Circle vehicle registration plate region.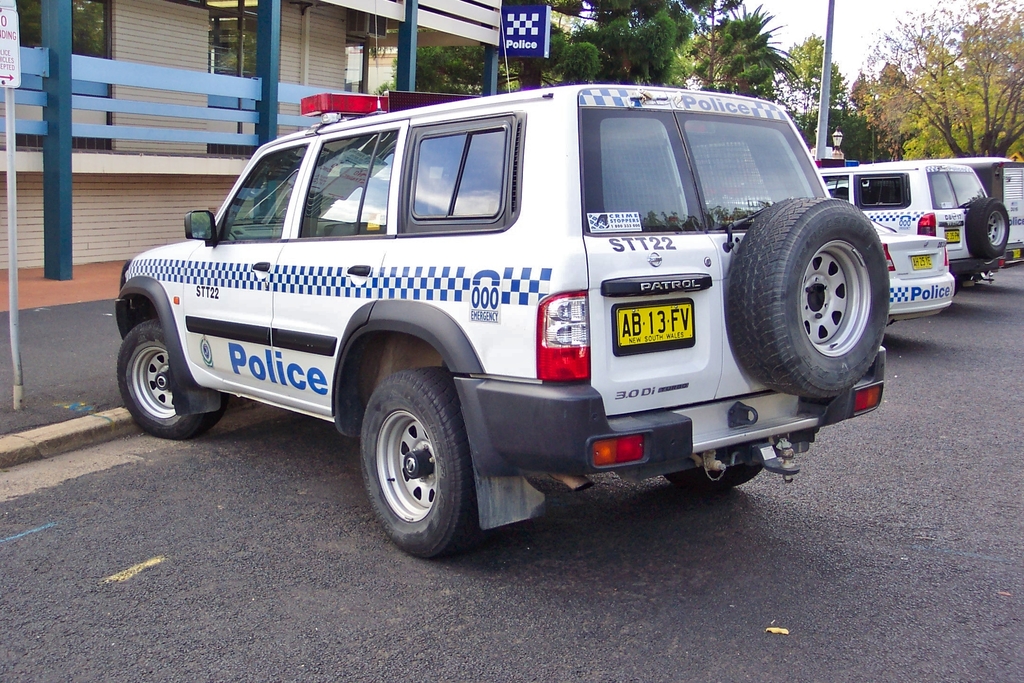
Region: box=[945, 231, 961, 243].
